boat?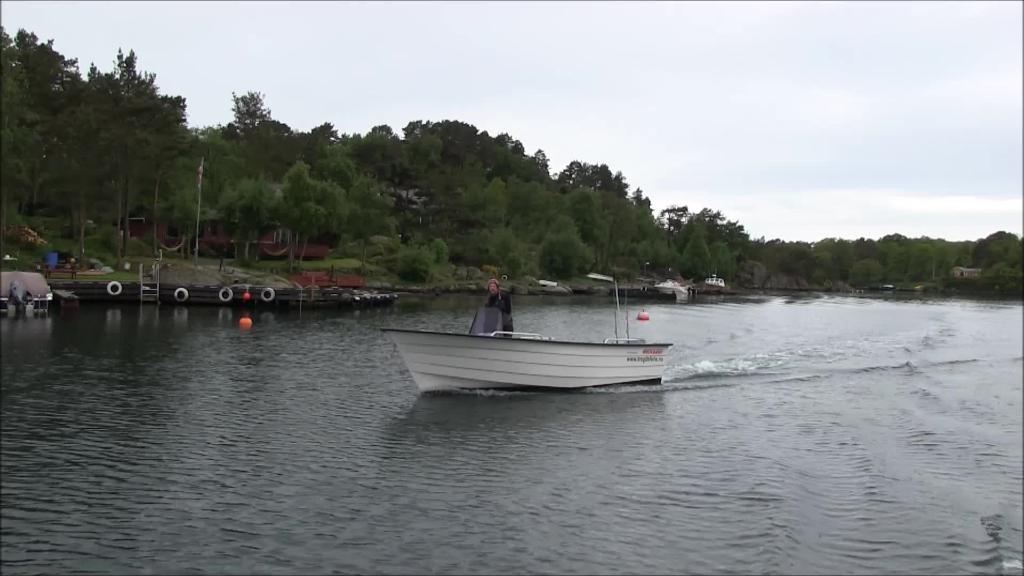
{"x1": 702, "y1": 270, "x2": 728, "y2": 290}
